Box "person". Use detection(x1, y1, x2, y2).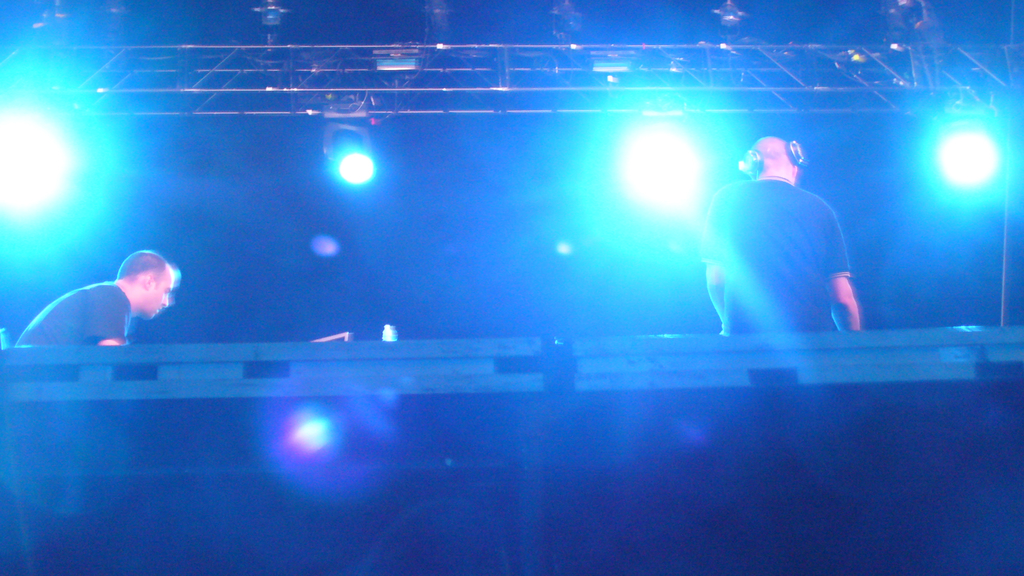
detection(40, 241, 184, 363).
